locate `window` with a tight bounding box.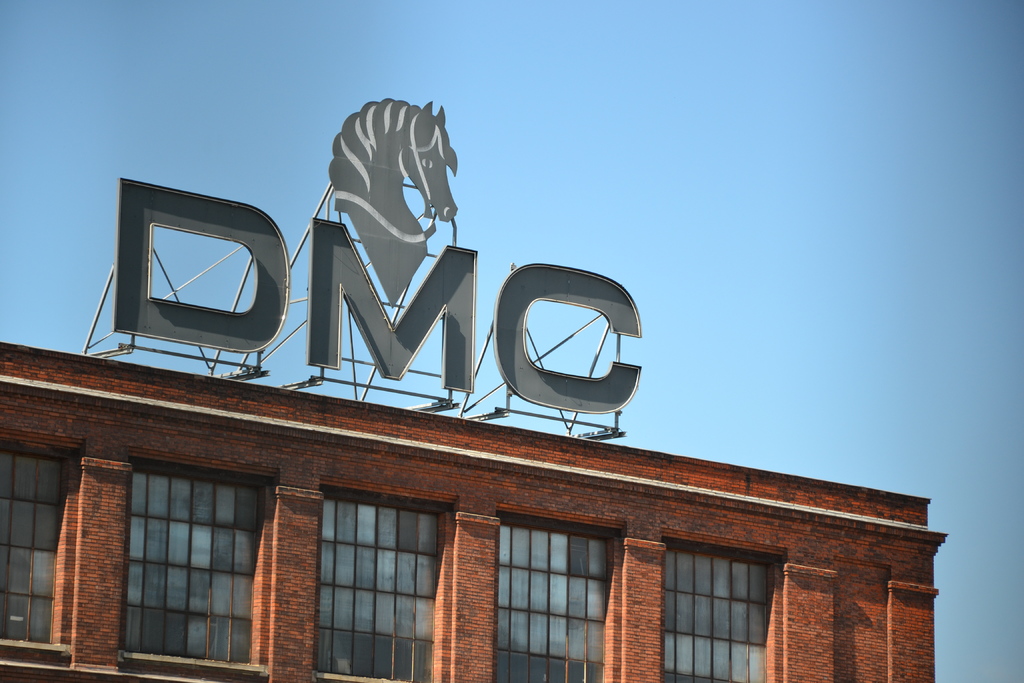
[0,436,90,659].
